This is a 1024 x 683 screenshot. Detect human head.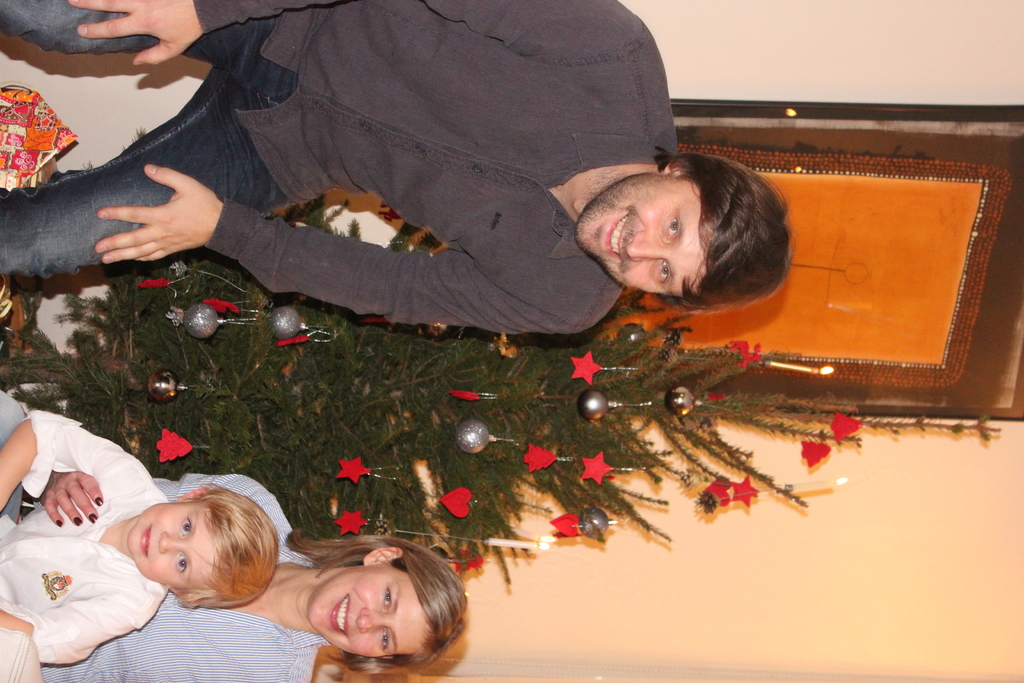
left=300, top=543, right=465, bottom=668.
